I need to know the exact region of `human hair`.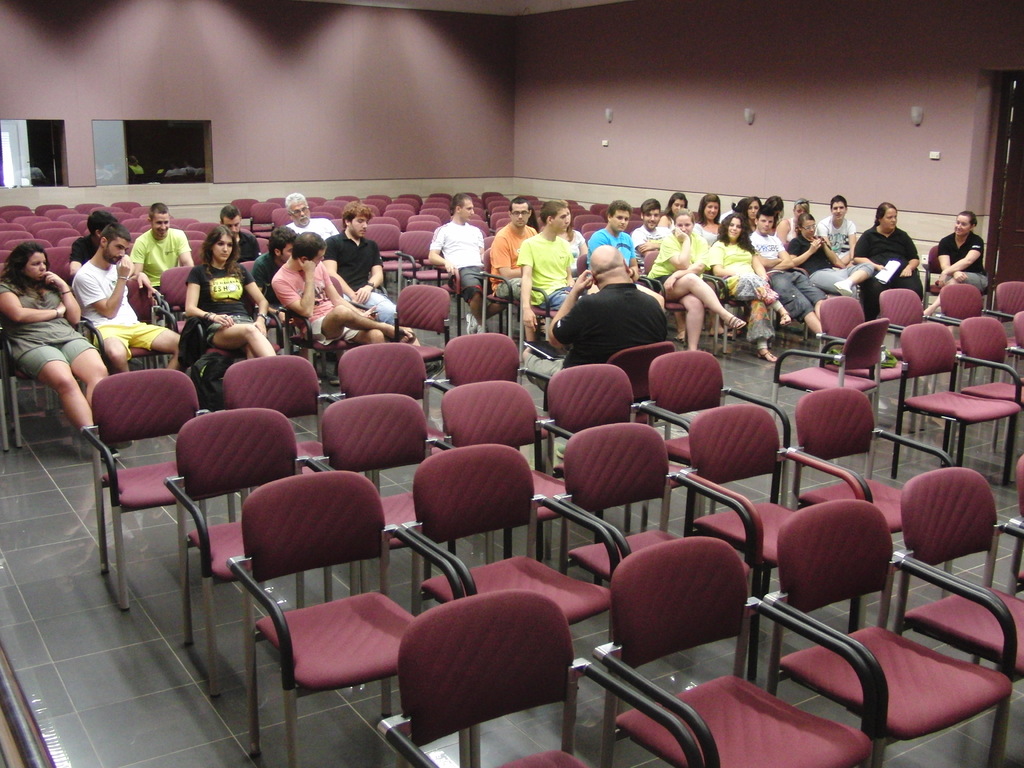
Region: rect(292, 228, 328, 259).
